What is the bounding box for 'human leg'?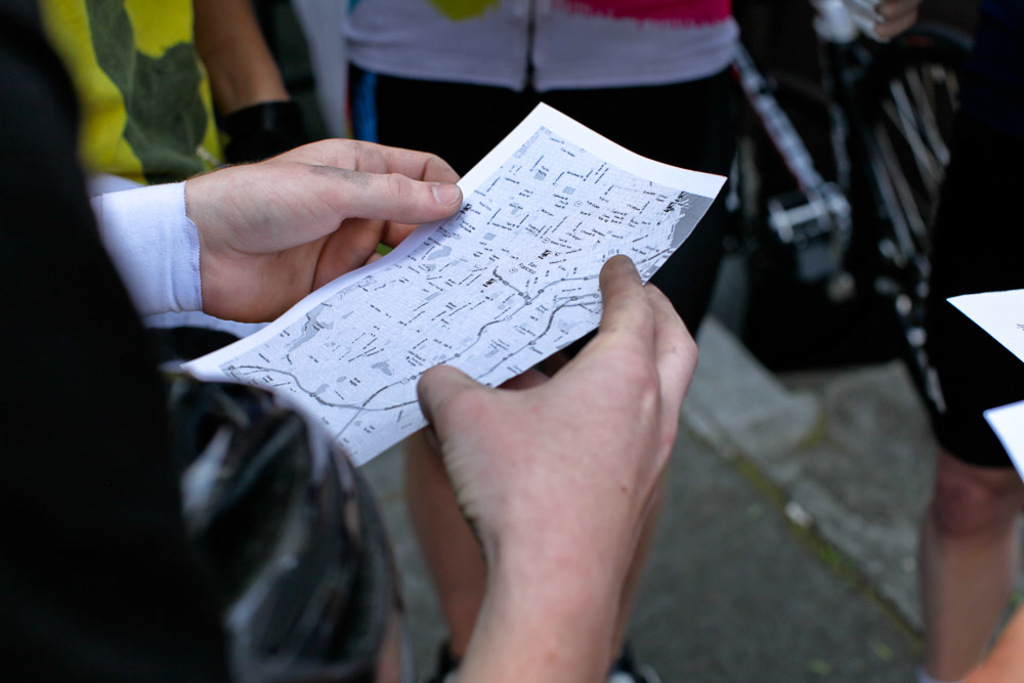
{"left": 408, "top": 27, "right": 530, "bottom": 682}.
